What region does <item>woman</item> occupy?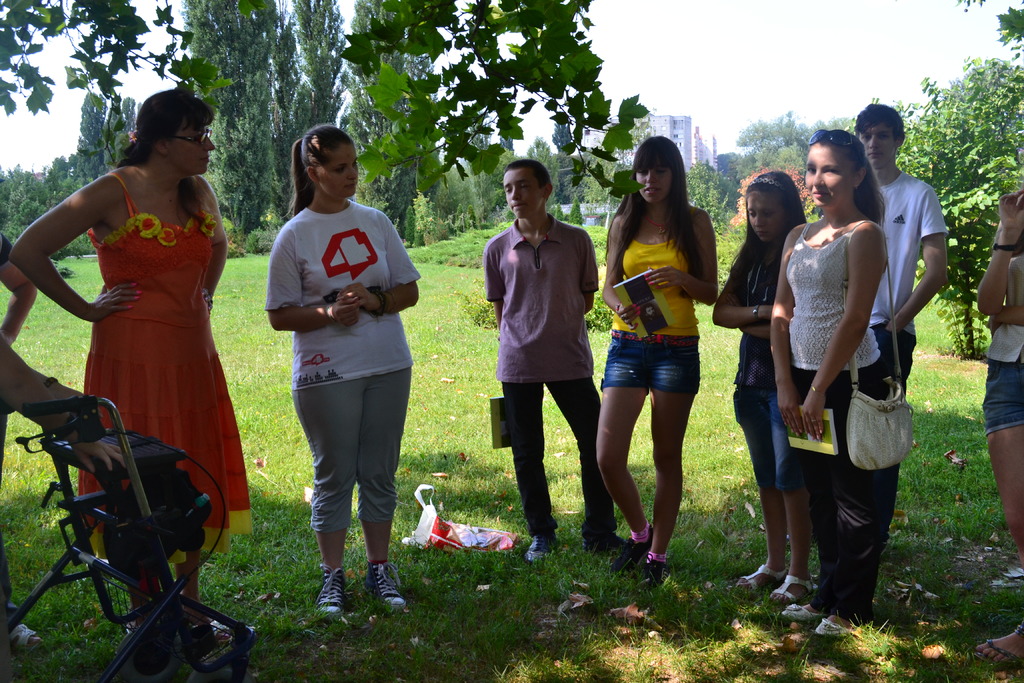
[left=591, top=133, right=719, bottom=584].
